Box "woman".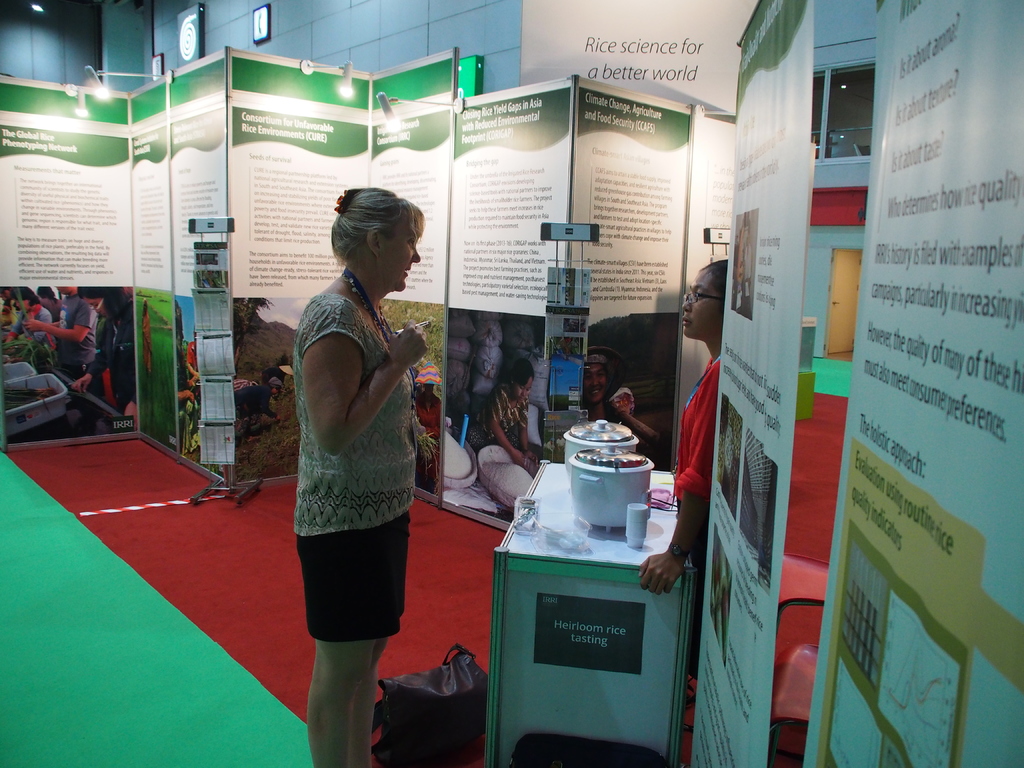
x1=415, y1=383, x2=444, y2=492.
